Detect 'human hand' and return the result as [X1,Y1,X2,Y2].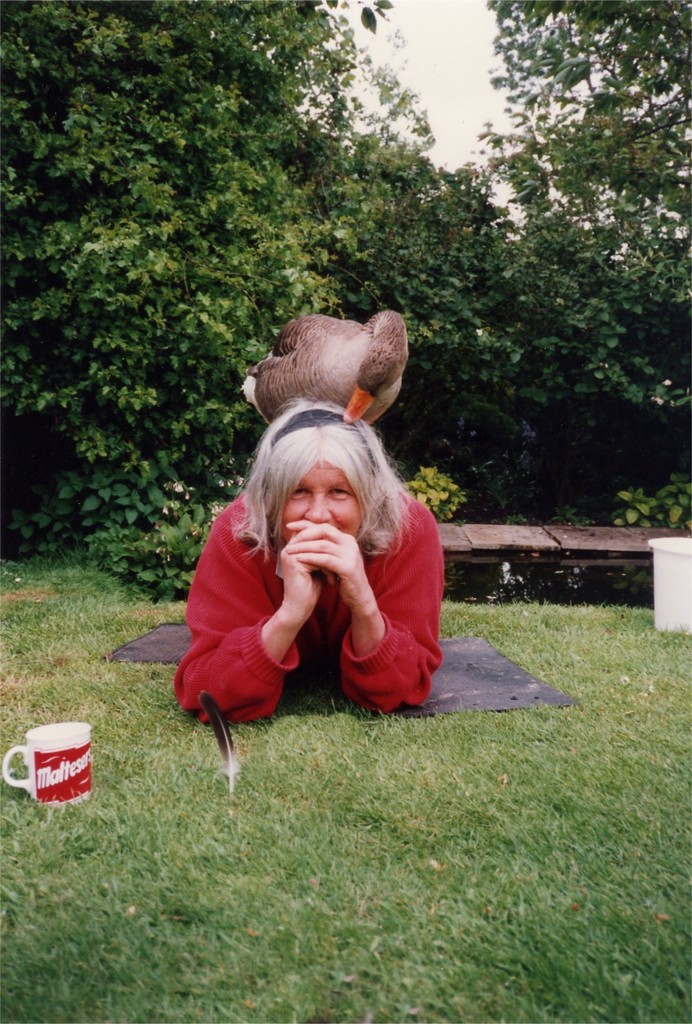
[279,519,333,603].
